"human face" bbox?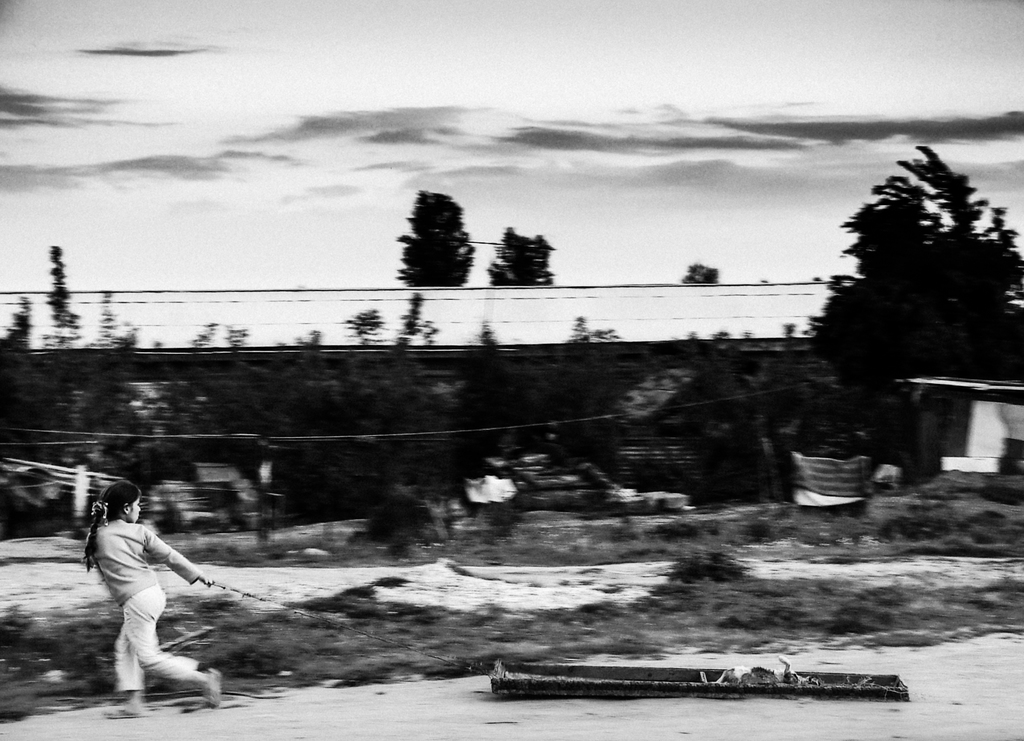
(125,495,143,521)
